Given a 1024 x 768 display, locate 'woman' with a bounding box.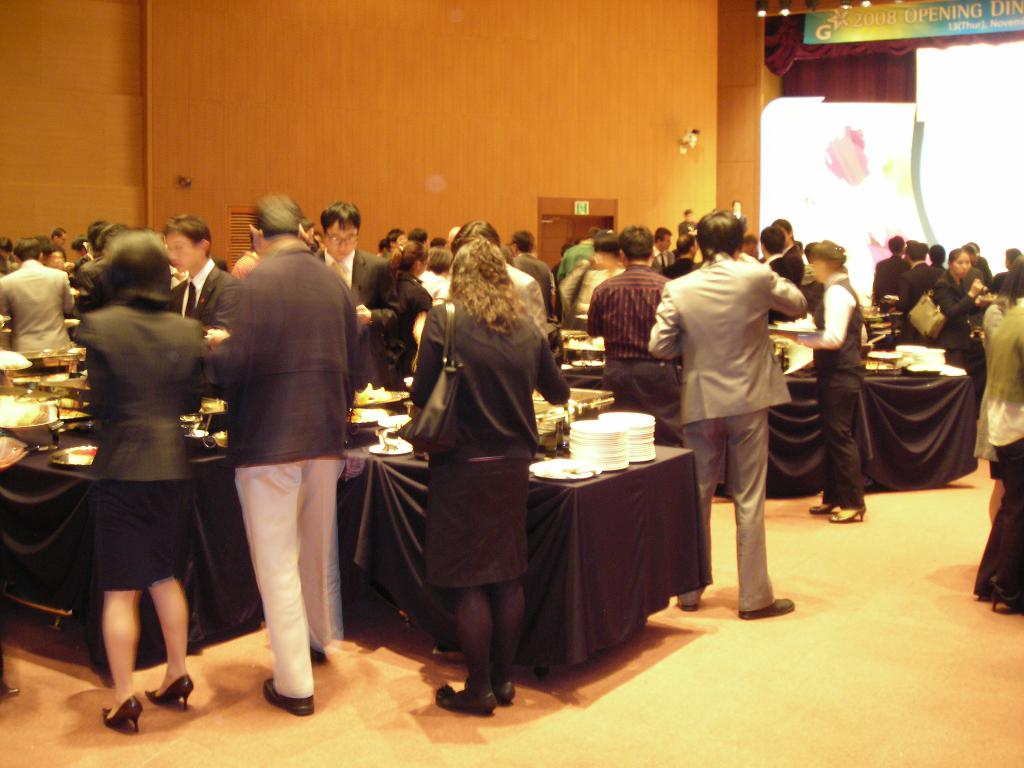
Located: <box>562,233,623,322</box>.
